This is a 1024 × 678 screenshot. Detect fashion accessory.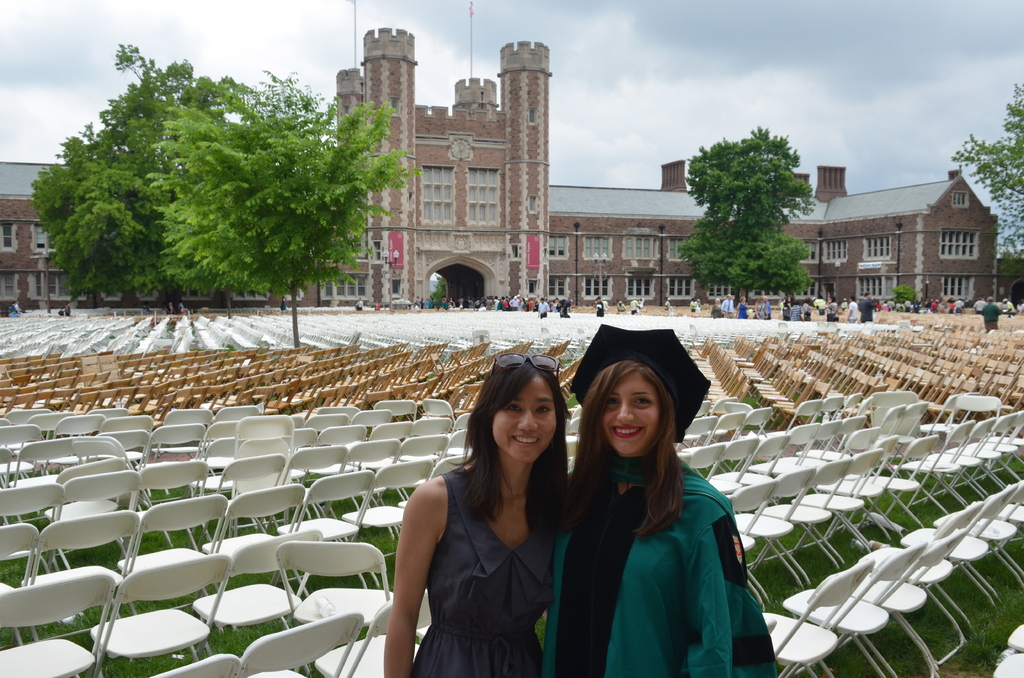
(429, 274, 452, 312).
